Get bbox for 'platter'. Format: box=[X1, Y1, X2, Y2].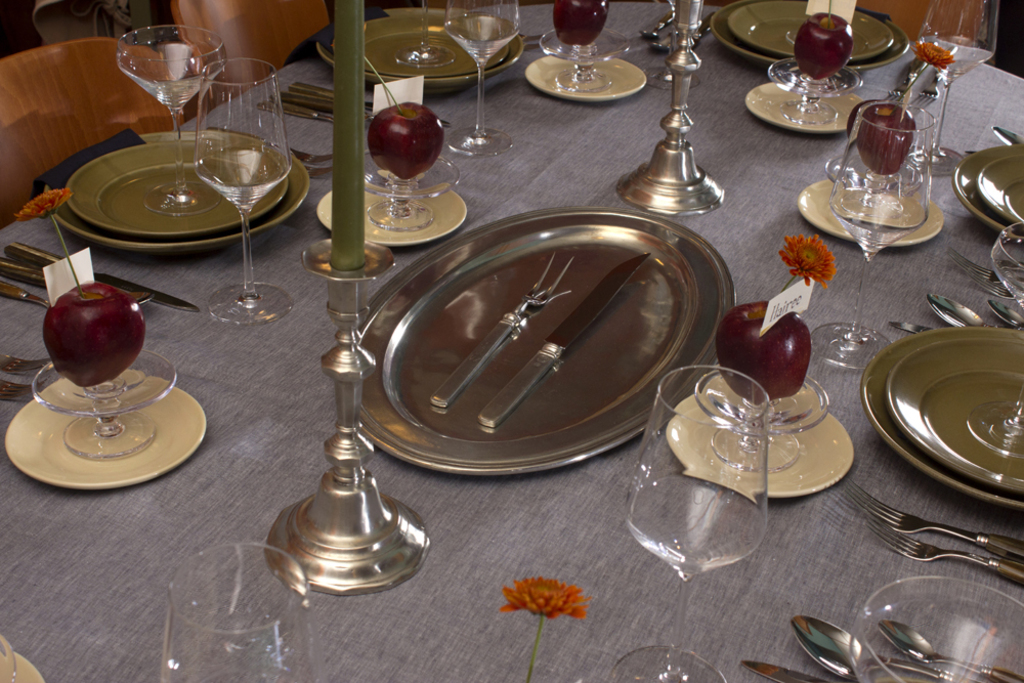
box=[950, 150, 1023, 243].
